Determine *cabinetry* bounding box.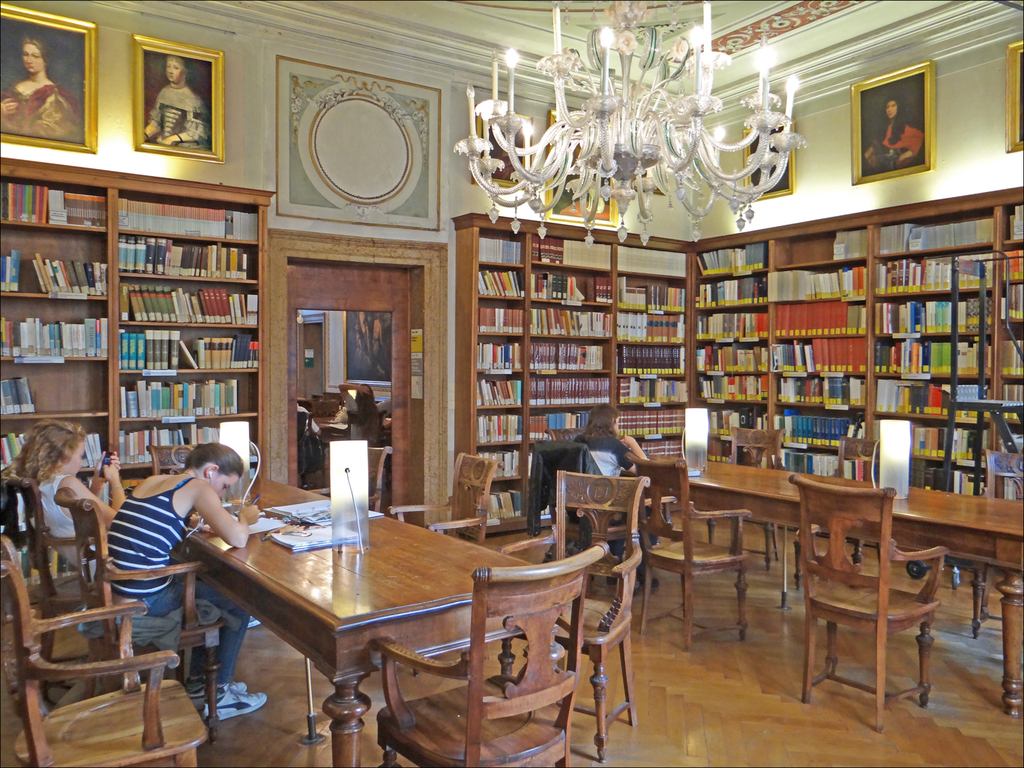
Determined: 479:232:544:531.
